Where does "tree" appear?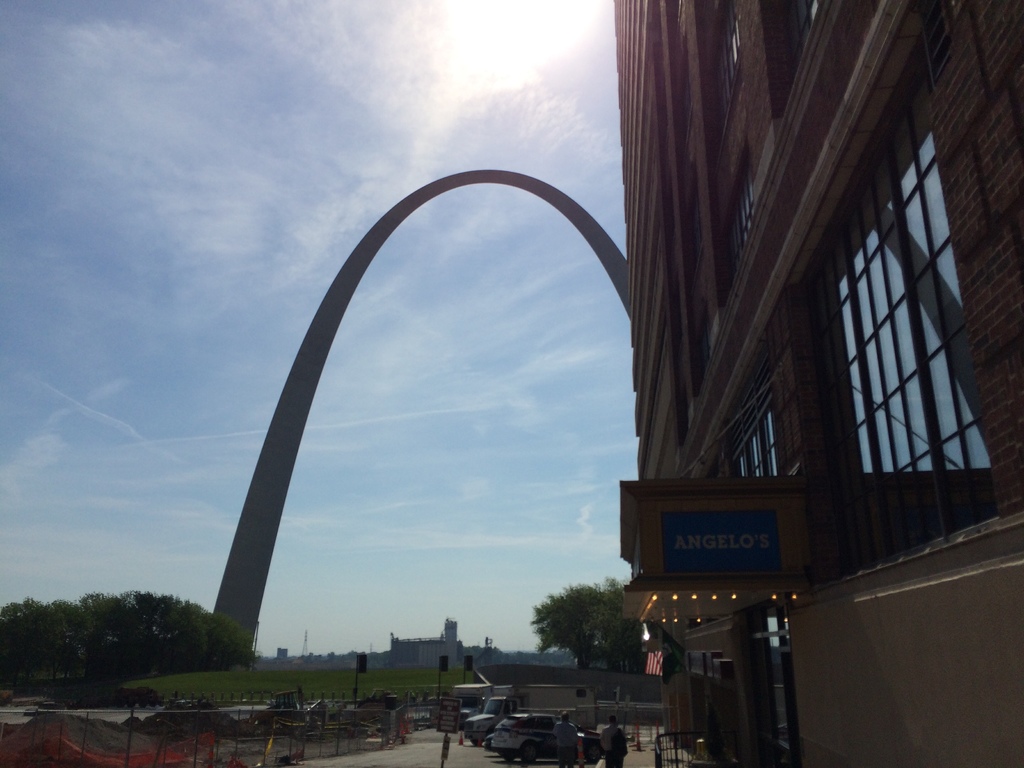
Appears at left=171, top=598, right=259, bottom=675.
